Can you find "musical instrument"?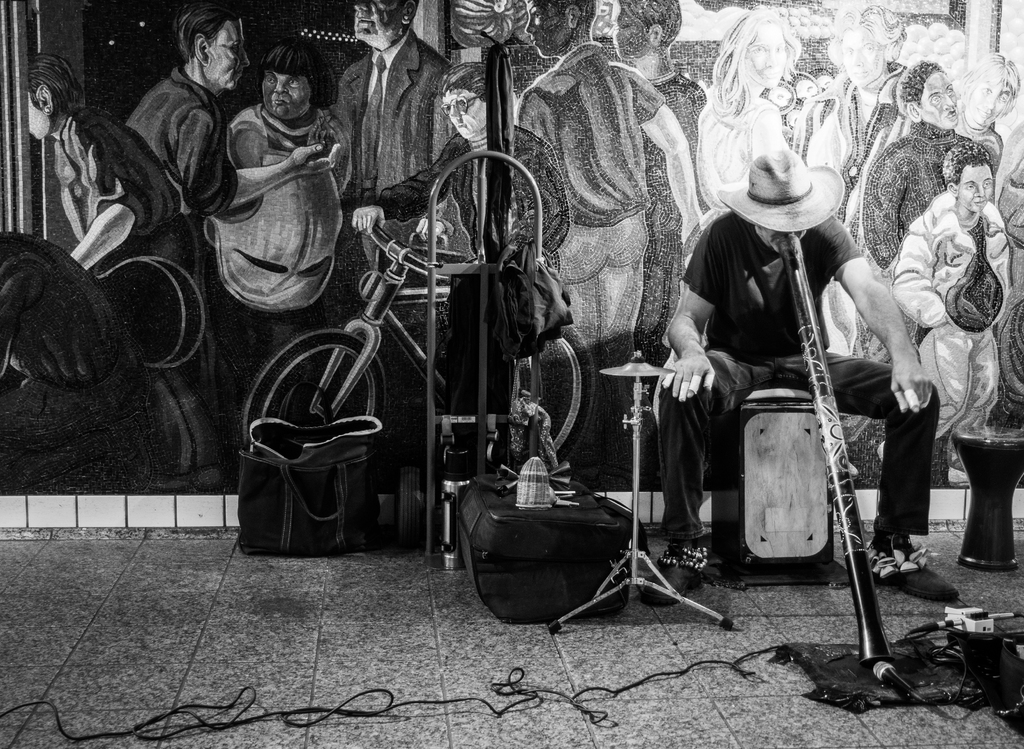
Yes, bounding box: bbox=[81, 257, 212, 376].
